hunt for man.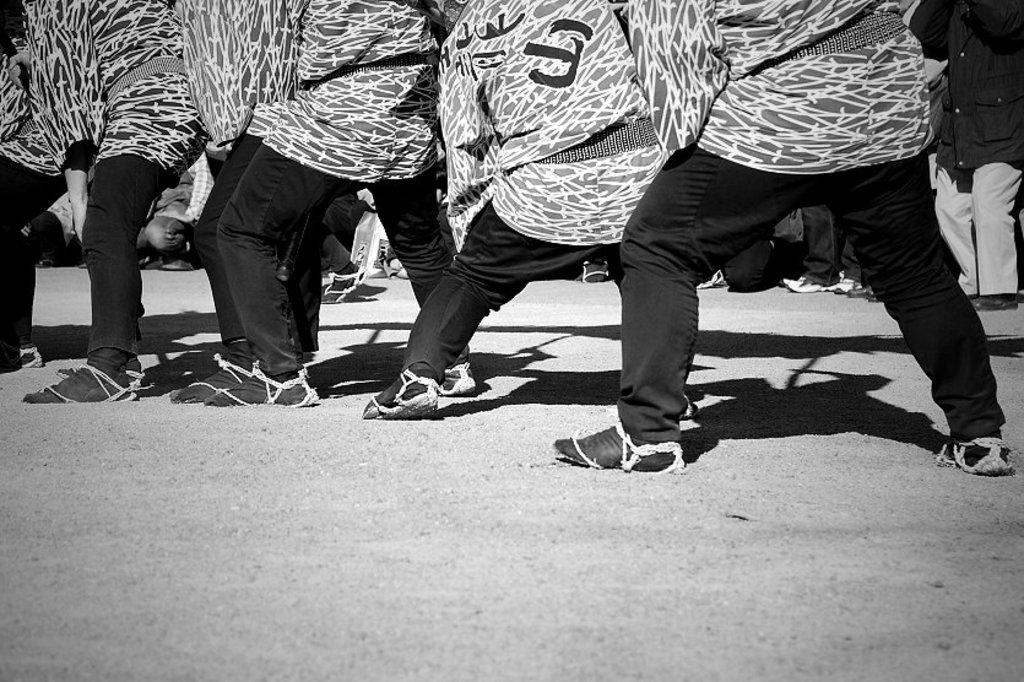
Hunted down at l=177, t=0, r=454, b=413.
